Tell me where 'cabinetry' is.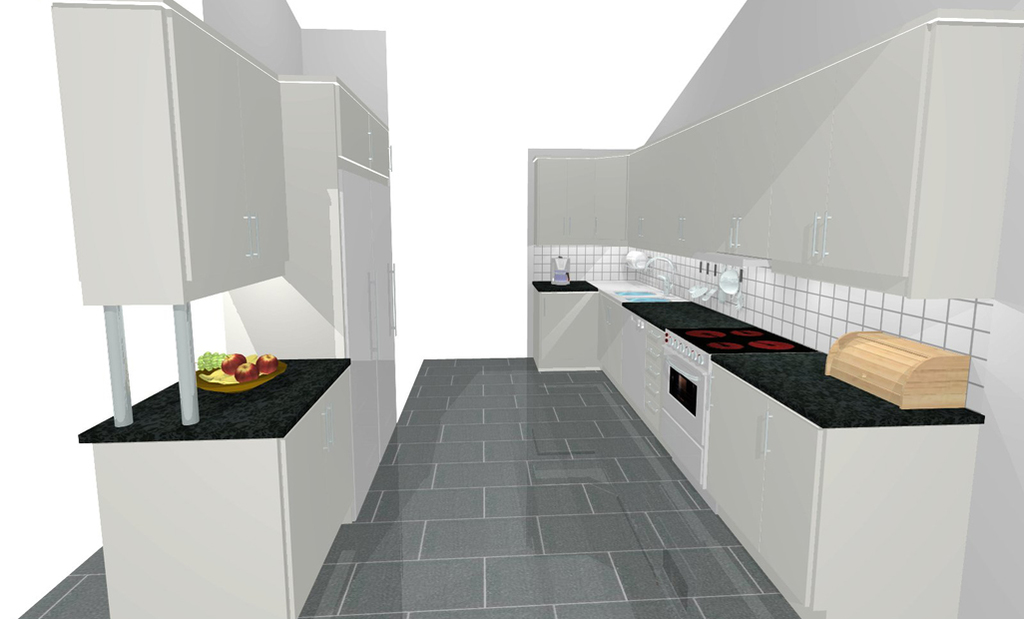
'cabinetry' is at 410 0 1000 576.
